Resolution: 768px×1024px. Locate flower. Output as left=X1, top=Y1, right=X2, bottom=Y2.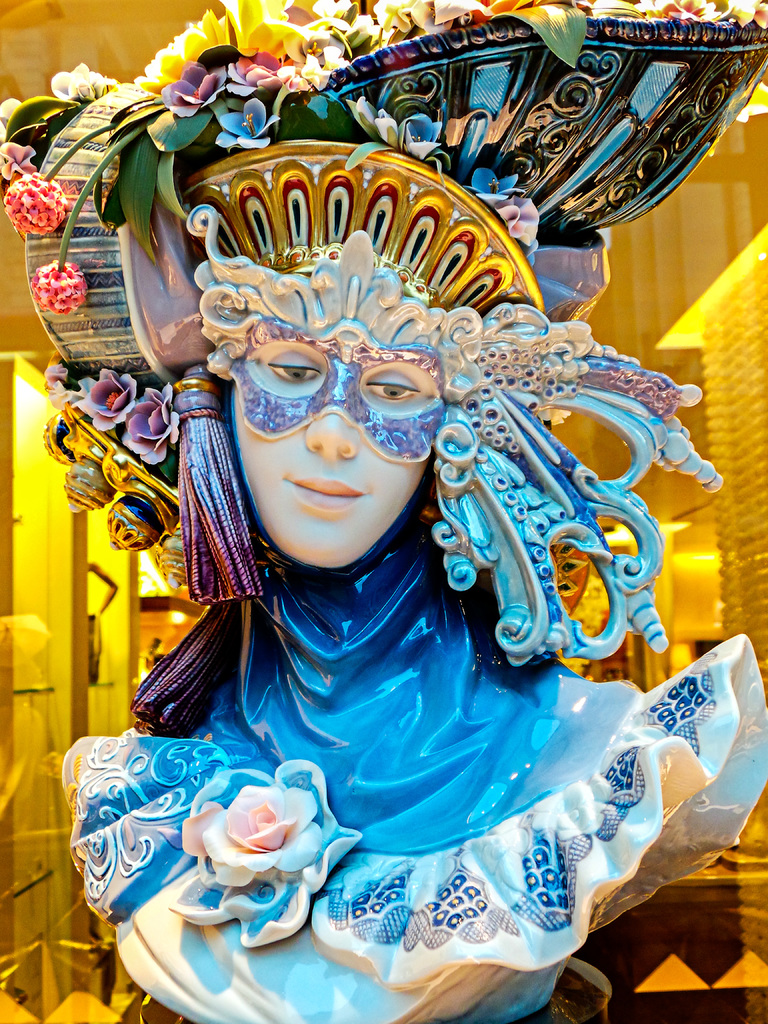
left=163, top=769, right=328, bottom=916.
